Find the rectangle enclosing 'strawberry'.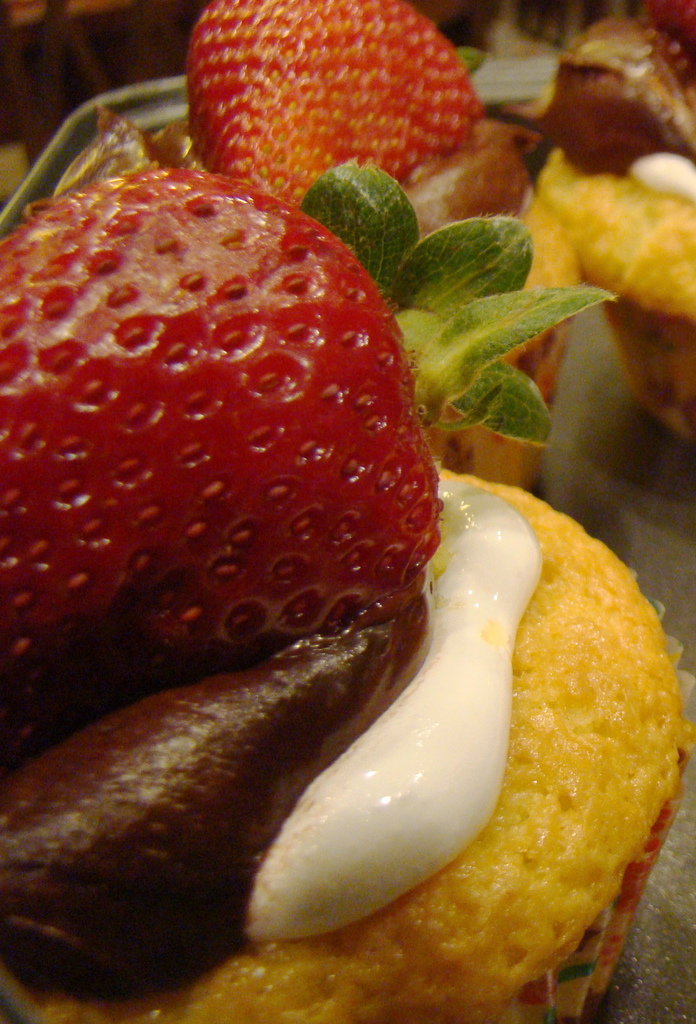
{"left": 171, "top": 20, "right": 498, "bottom": 222}.
